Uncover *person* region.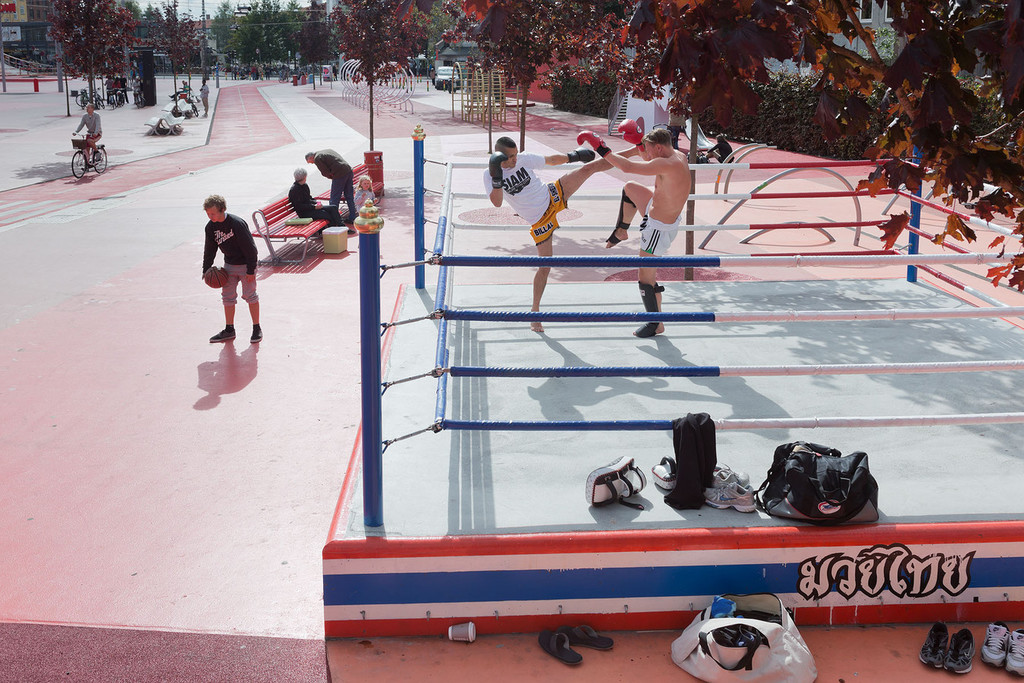
Uncovered: x1=576 y1=120 x2=694 y2=339.
